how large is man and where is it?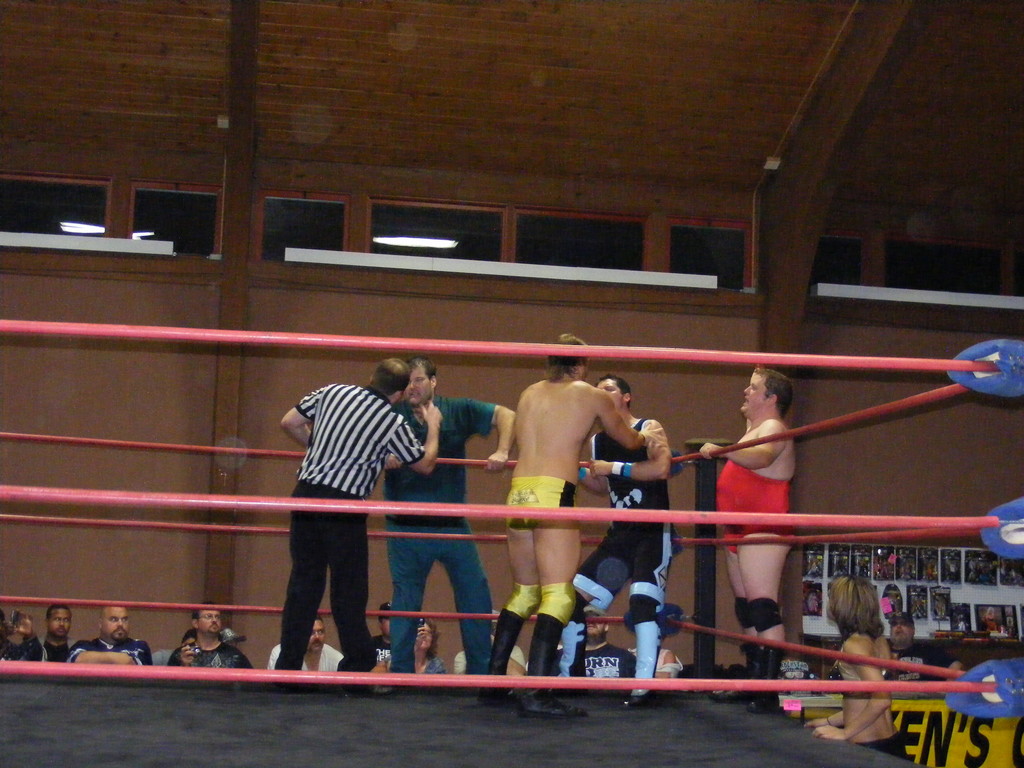
Bounding box: [702,364,790,714].
